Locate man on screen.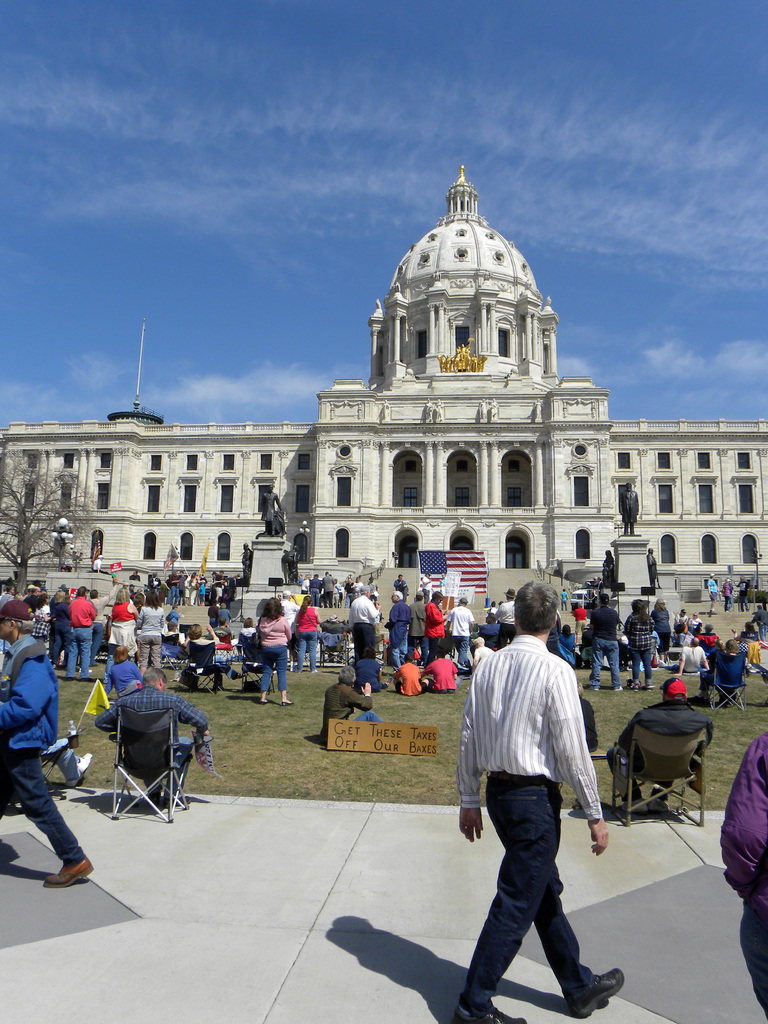
On screen at x1=384 y1=586 x2=409 y2=668.
